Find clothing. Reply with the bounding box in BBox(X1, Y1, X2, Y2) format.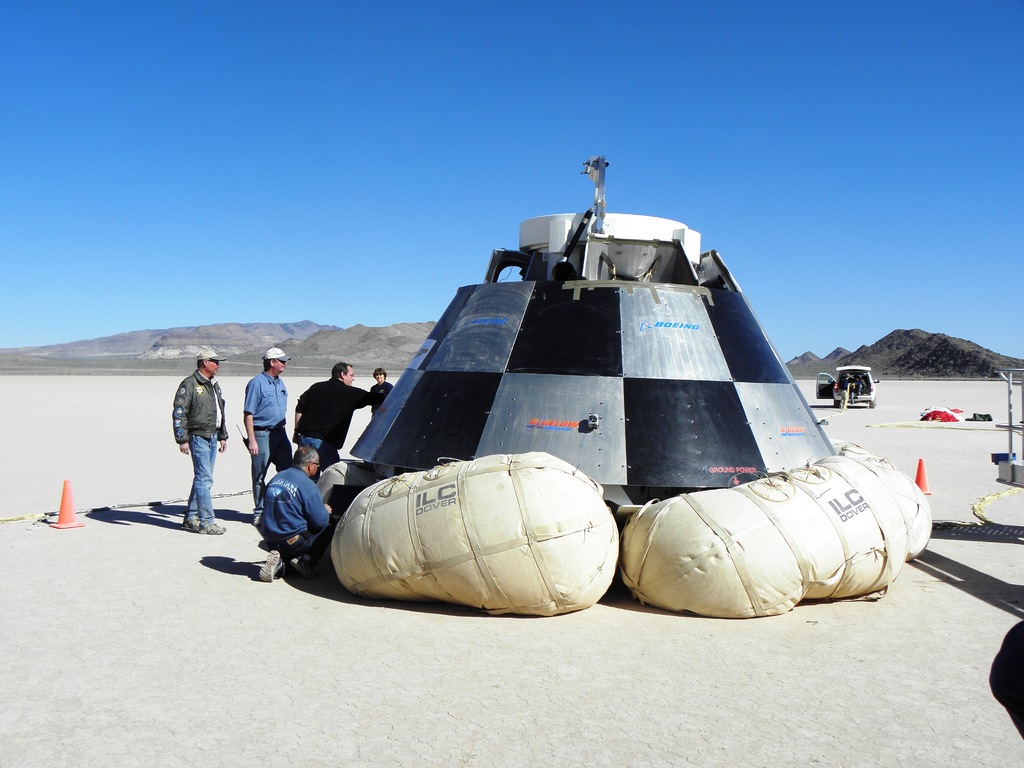
BBox(260, 465, 335, 579).
